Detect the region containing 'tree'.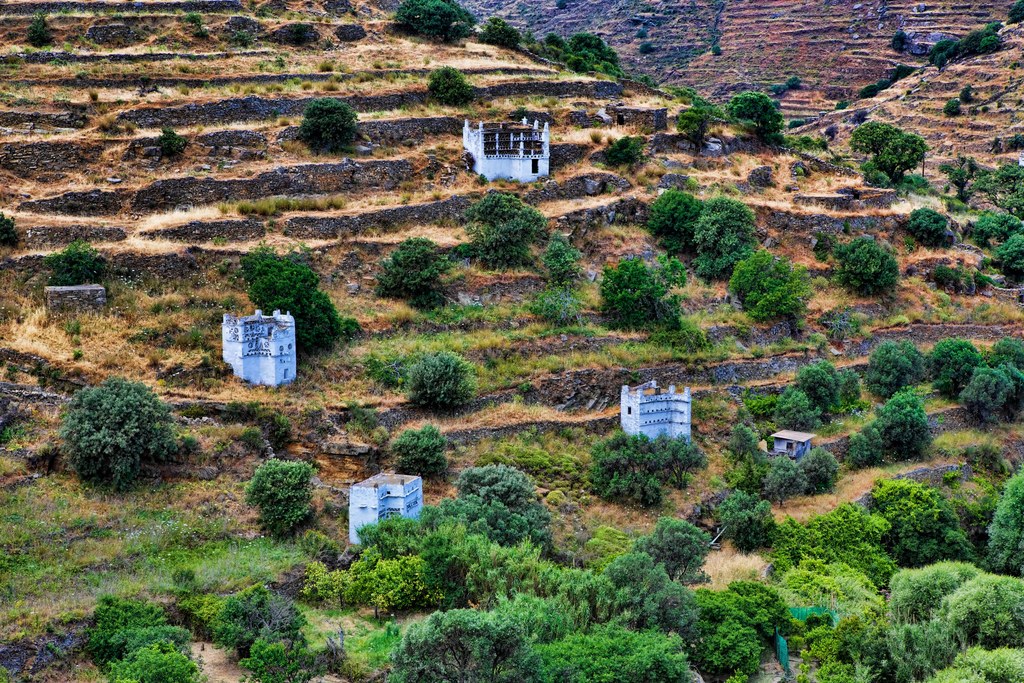
rect(387, 419, 456, 474).
